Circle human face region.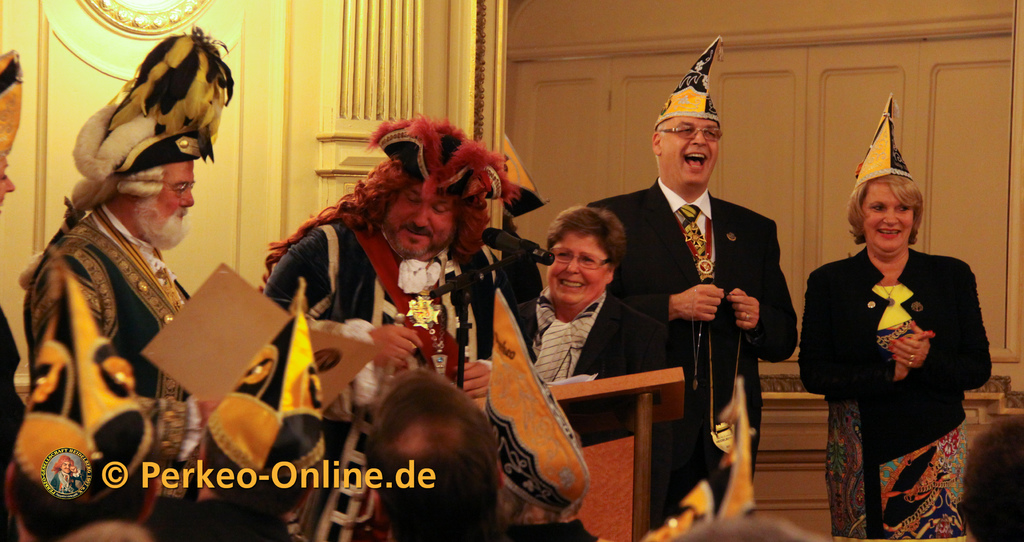
Region: (147,159,199,224).
